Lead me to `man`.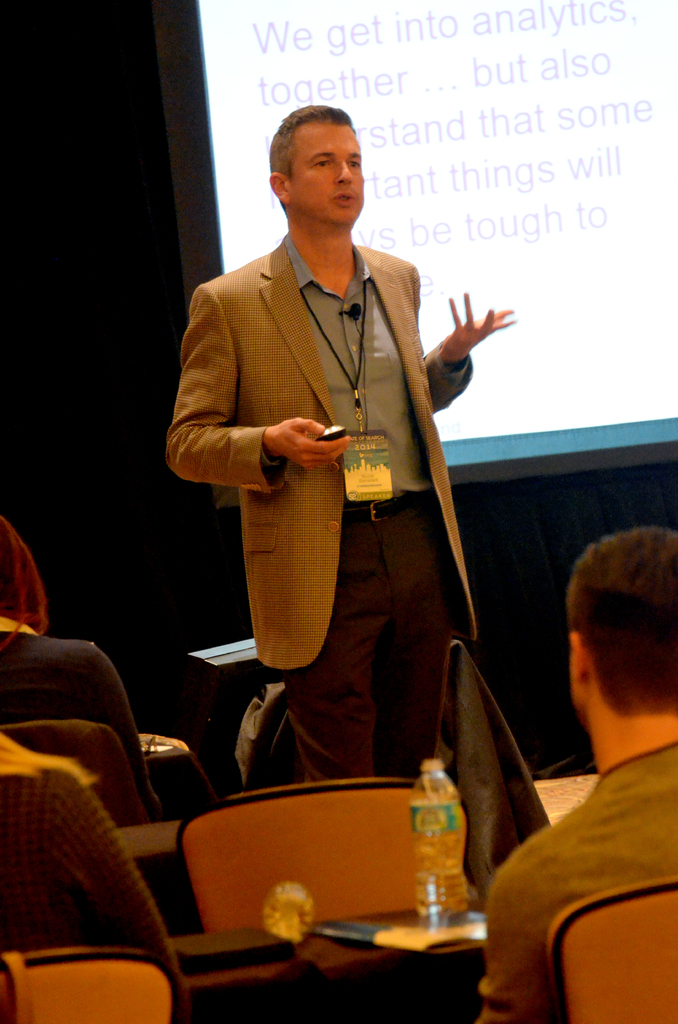
Lead to (left=462, top=520, right=677, bottom=1023).
